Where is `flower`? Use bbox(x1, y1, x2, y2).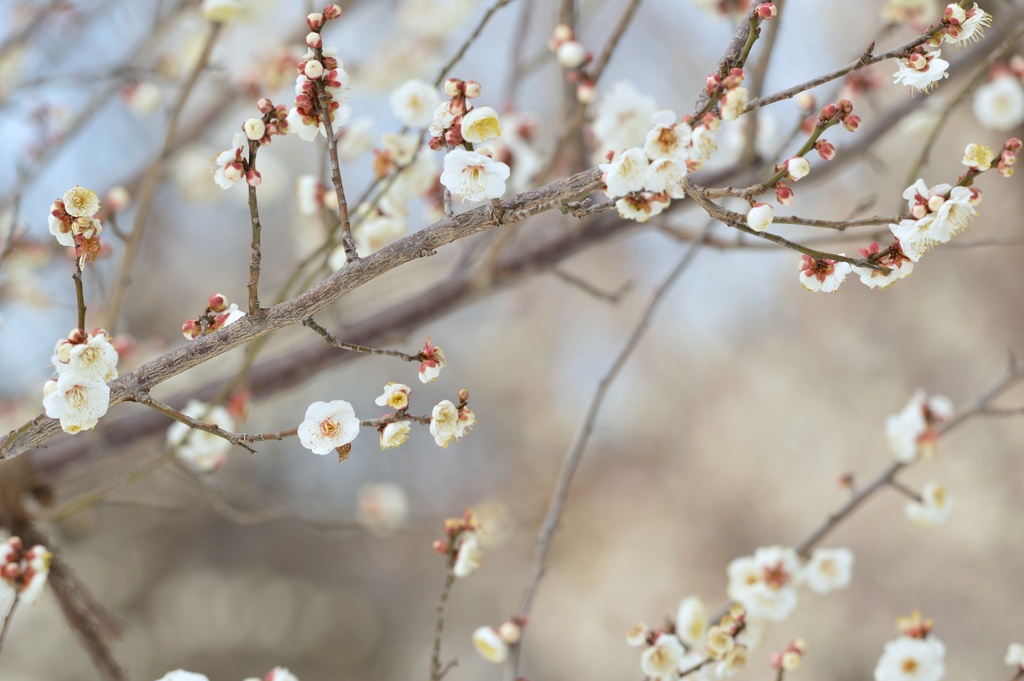
bbox(163, 400, 239, 474).
